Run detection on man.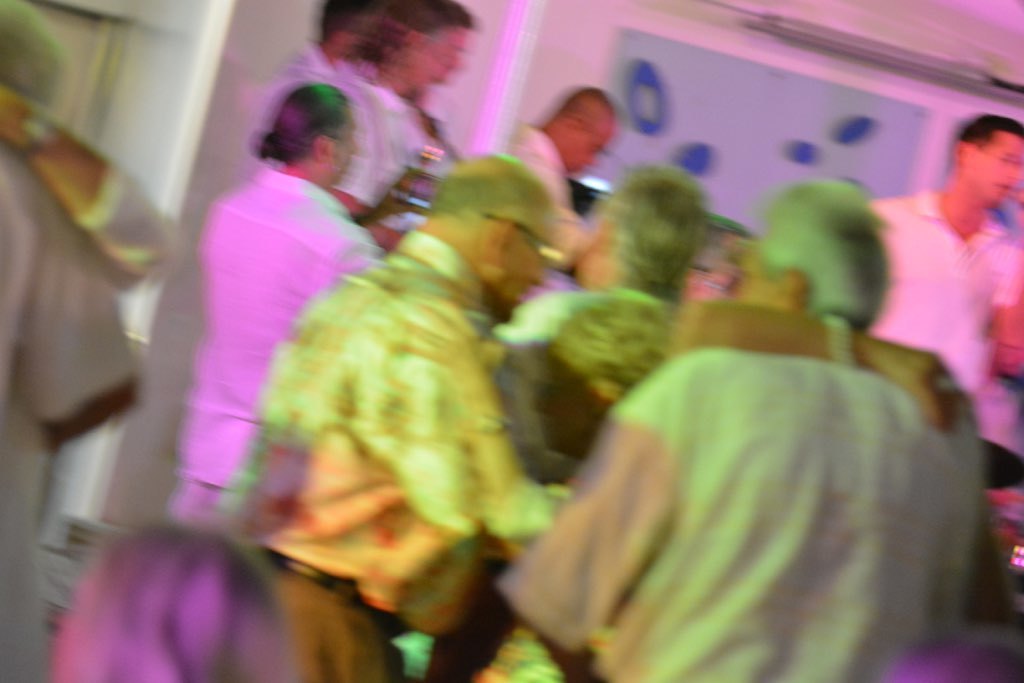
Result: 686:231:753:299.
